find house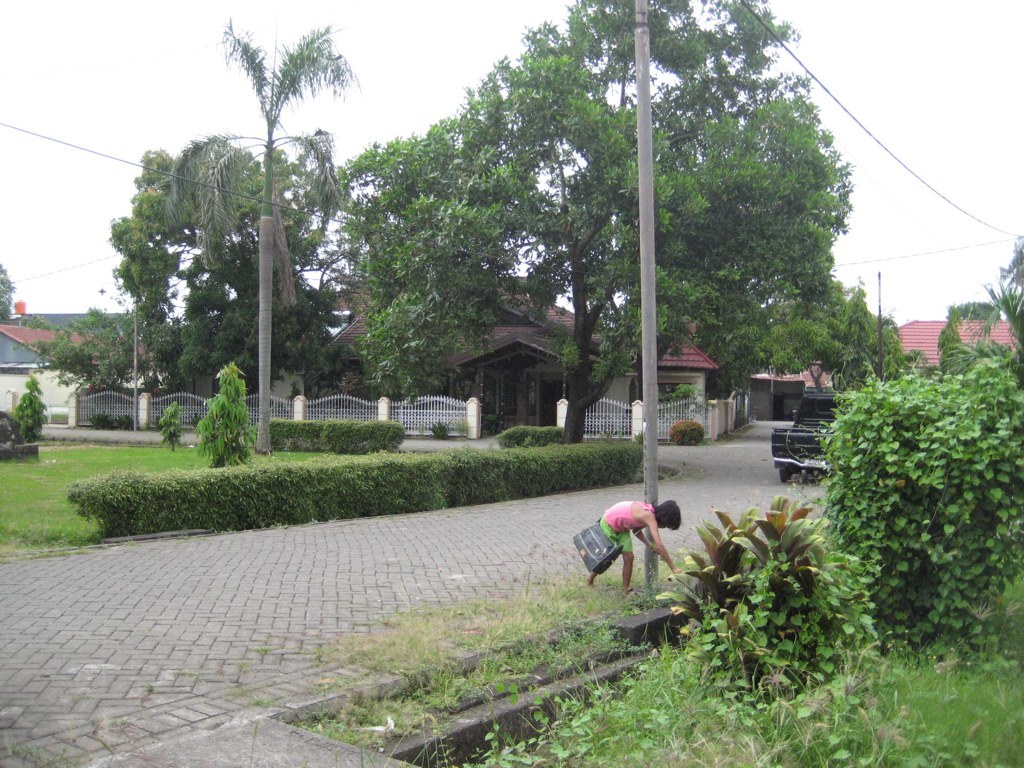
locate(645, 323, 707, 437)
